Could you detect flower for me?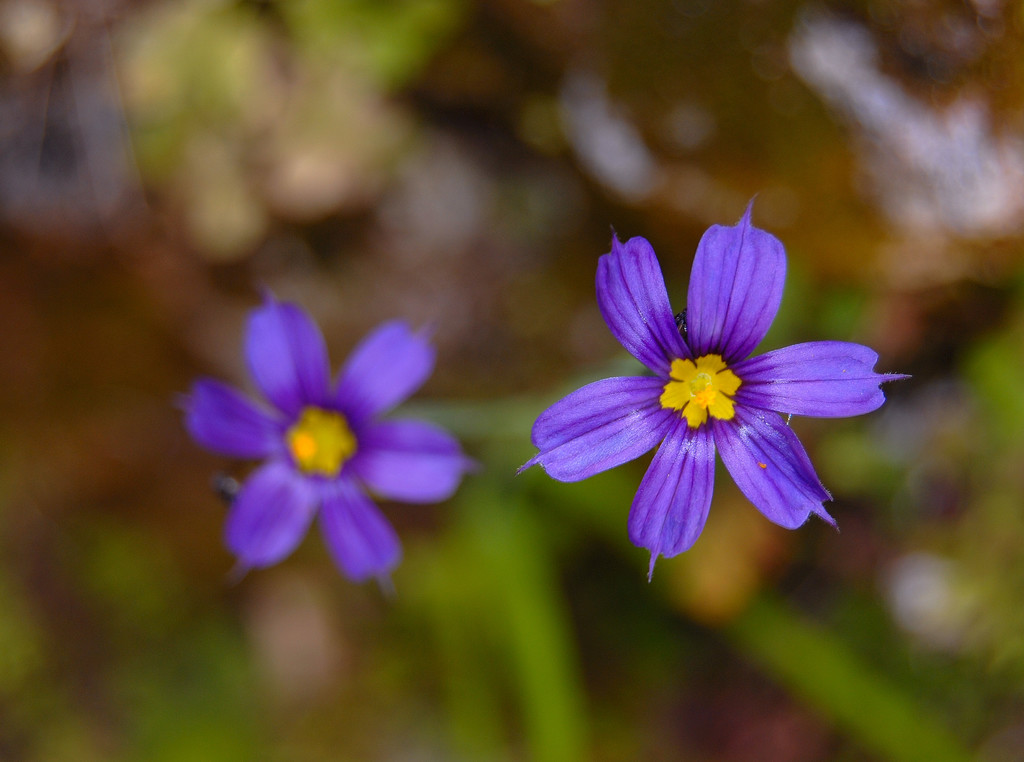
Detection result: select_region(522, 207, 917, 581).
